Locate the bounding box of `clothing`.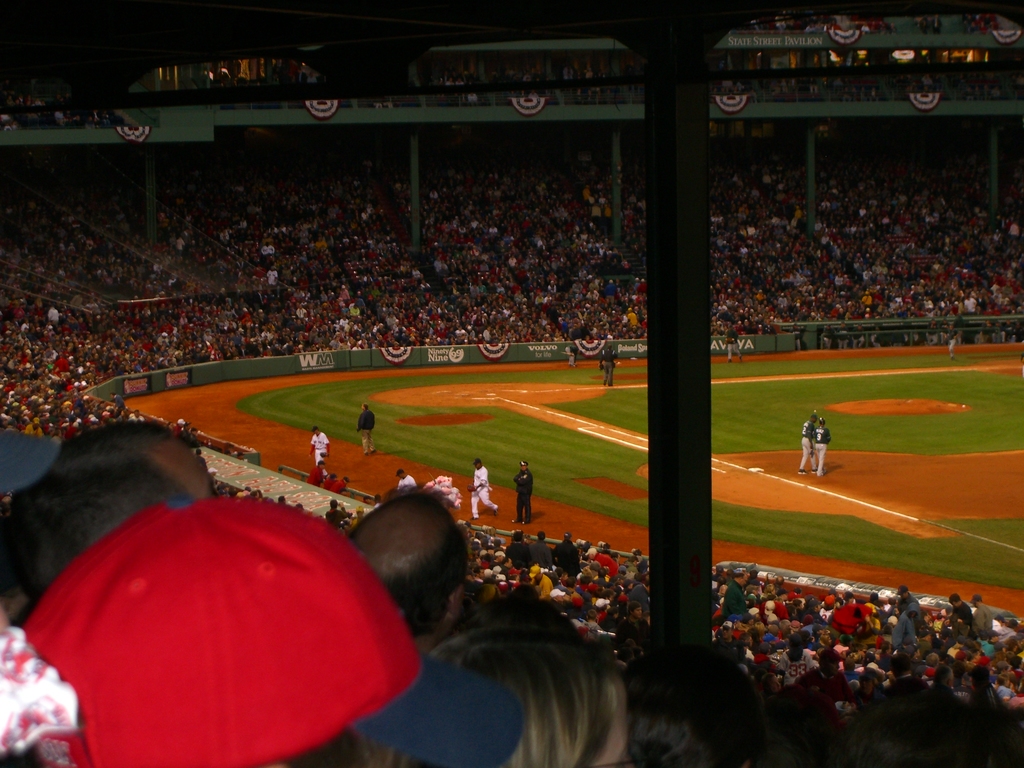
Bounding box: select_region(396, 471, 416, 484).
